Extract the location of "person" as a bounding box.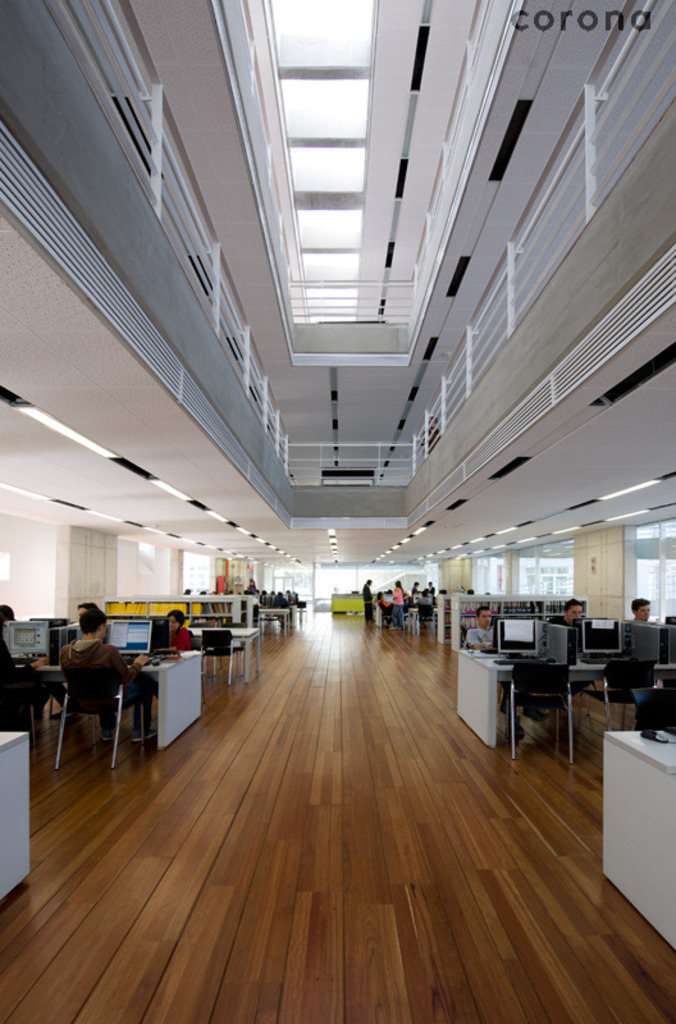
[x1=151, y1=608, x2=198, y2=664].
